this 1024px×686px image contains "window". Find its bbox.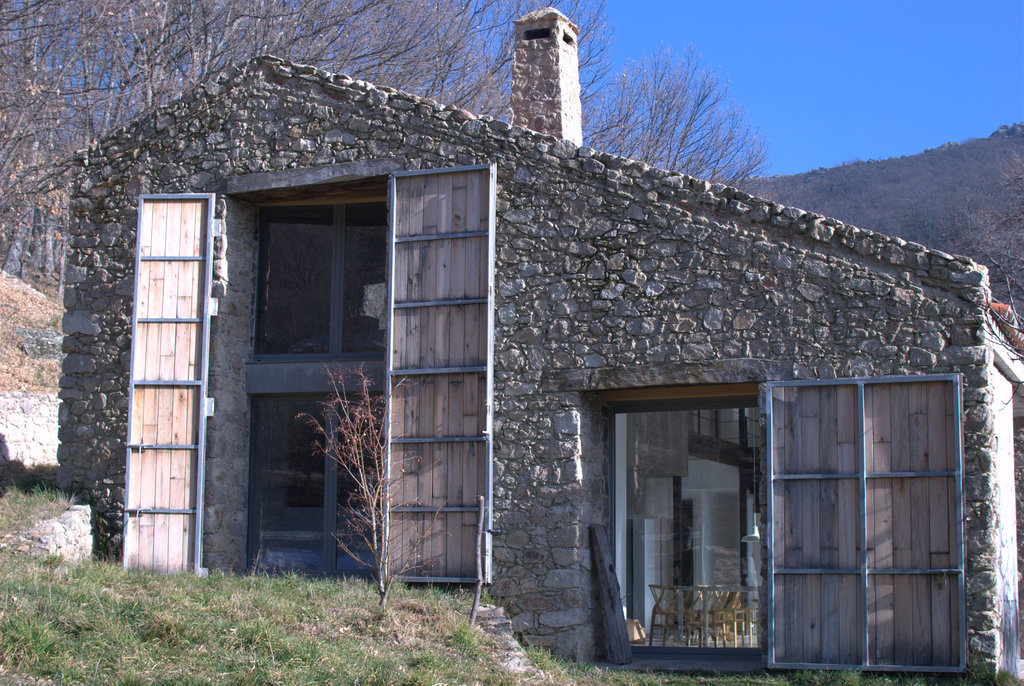
(left=593, top=379, right=769, bottom=664).
